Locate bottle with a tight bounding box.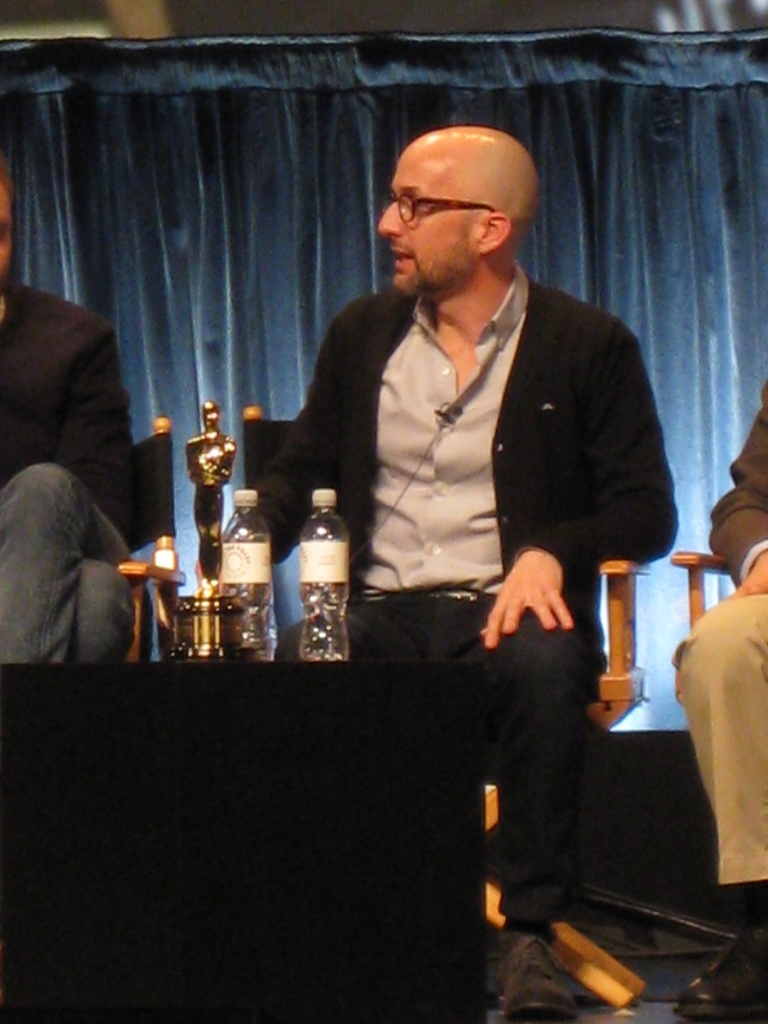
l=303, t=490, r=352, b=666.
